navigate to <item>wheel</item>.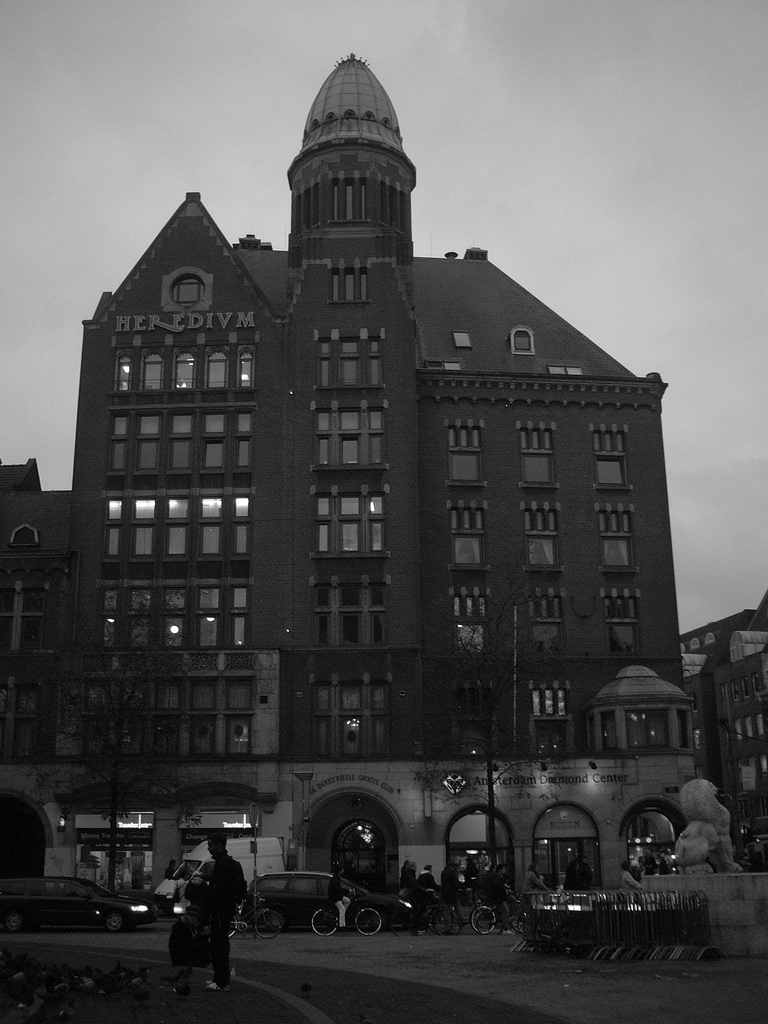
Navigation target: (x1=374, y1=909, x2=386, y2=934).
